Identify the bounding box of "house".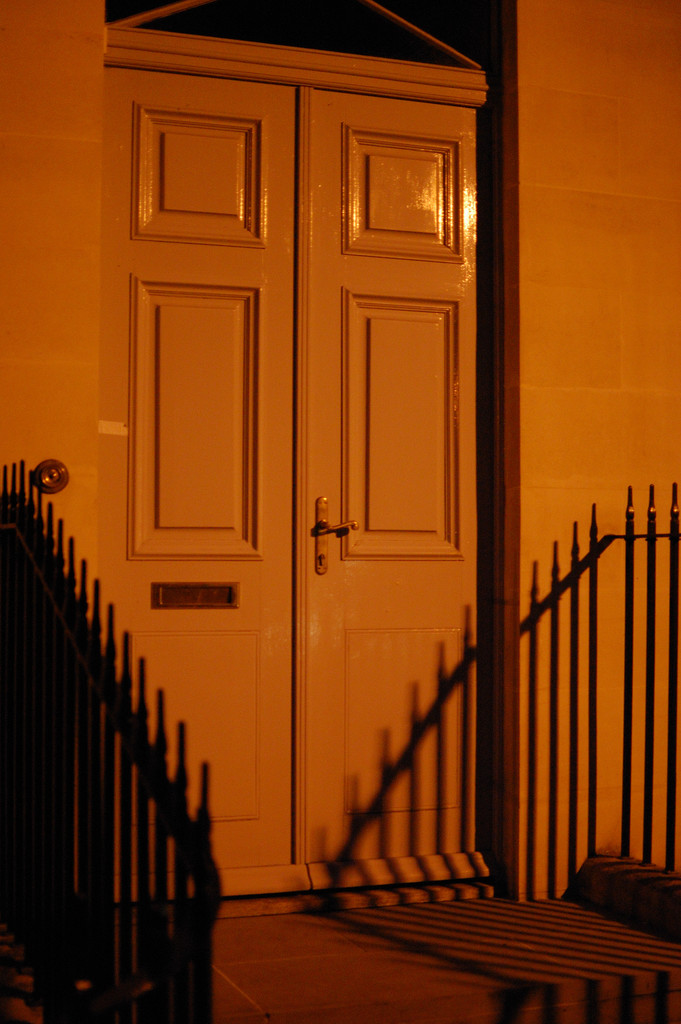
(left=0, top=0, right=680, bottom=1023).
